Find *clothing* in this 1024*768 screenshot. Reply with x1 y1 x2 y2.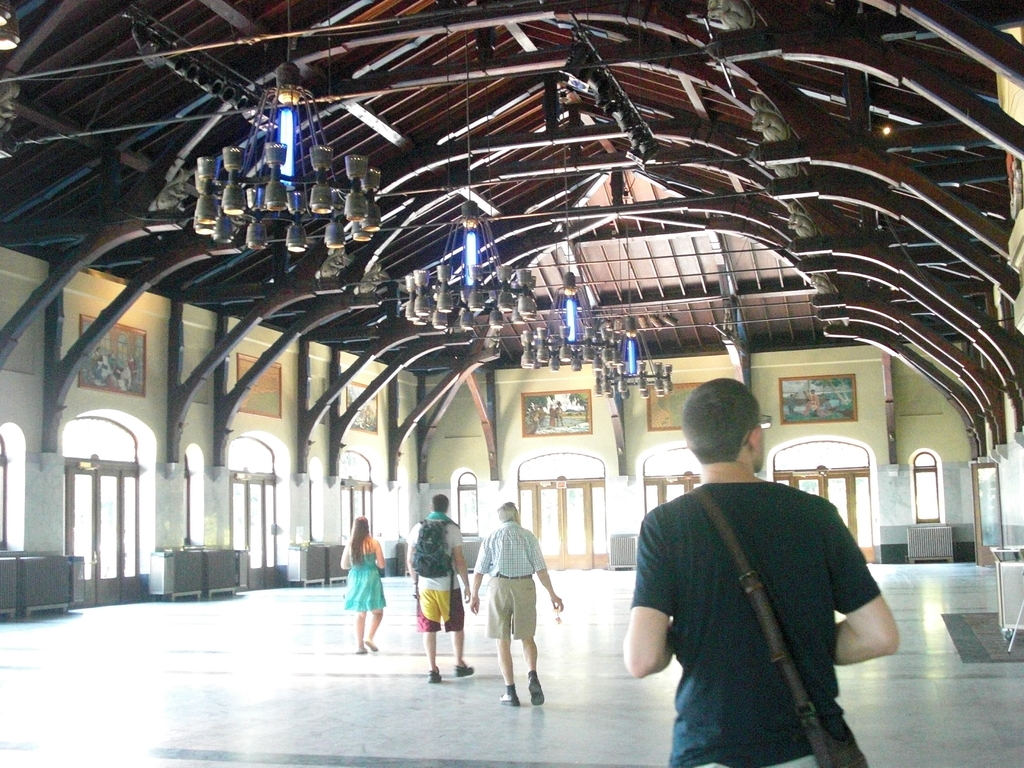
92 351 102 372.
